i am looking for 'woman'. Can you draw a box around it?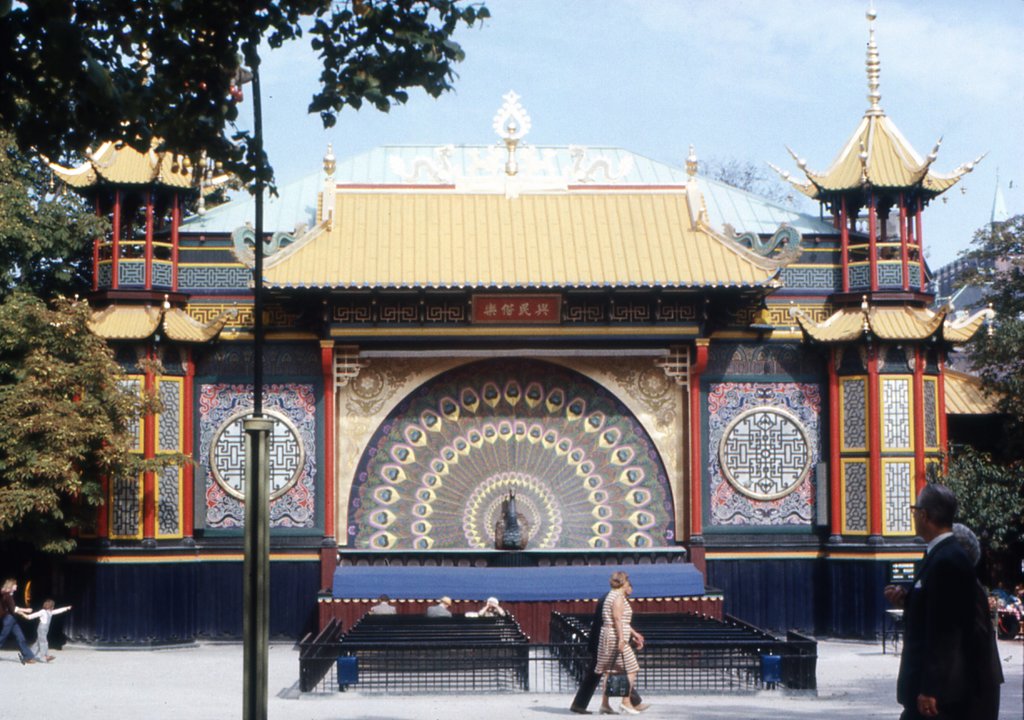
Sure, the bounding box is 591/577/655/707.
